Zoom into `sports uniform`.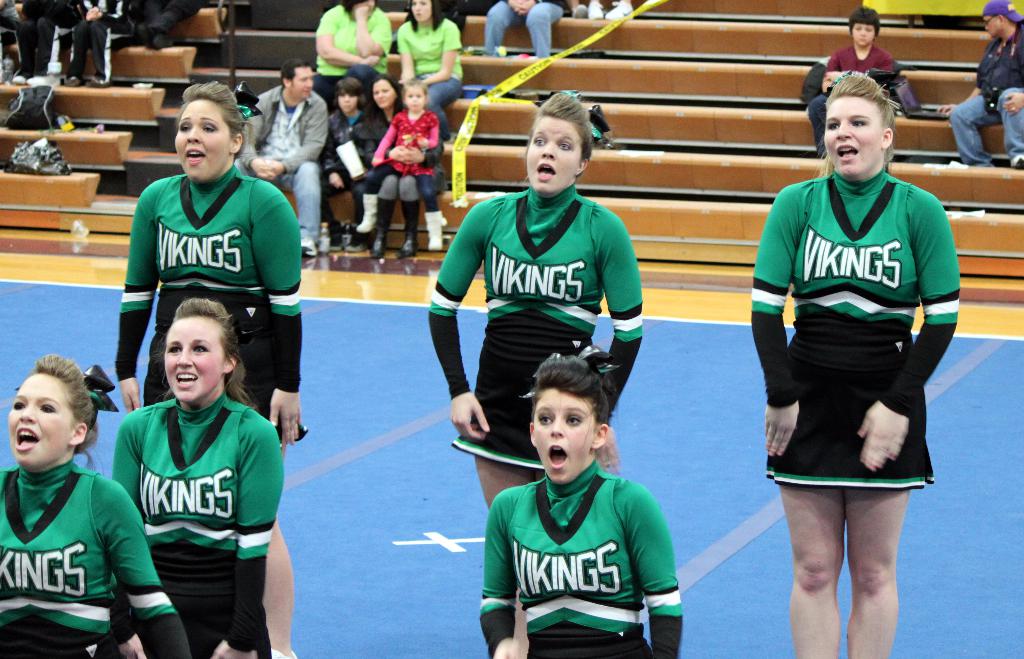
Zoom target: detection(124, 170, 331, 448).
